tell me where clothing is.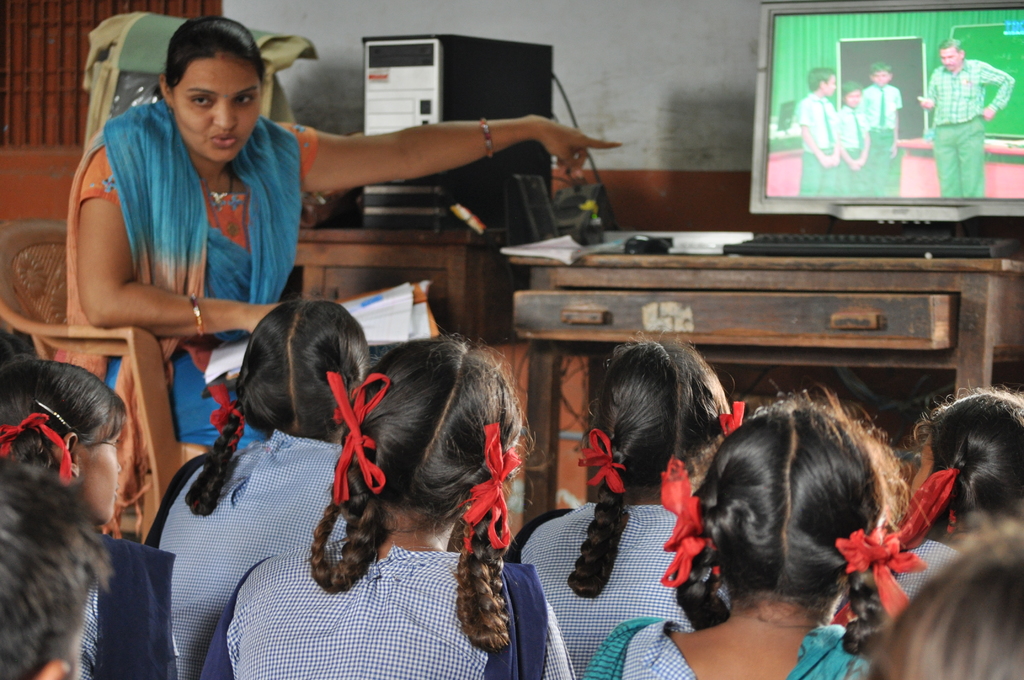
clothing is at (852, 83, 906, 190).
